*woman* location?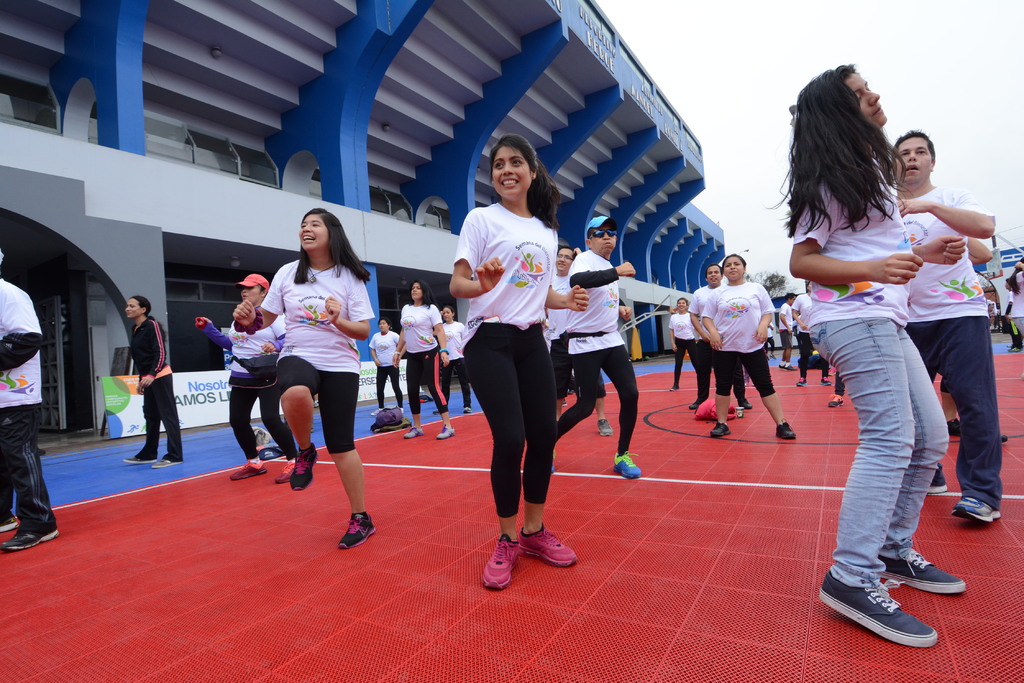
bbox=(367, 315, 406, 425)
